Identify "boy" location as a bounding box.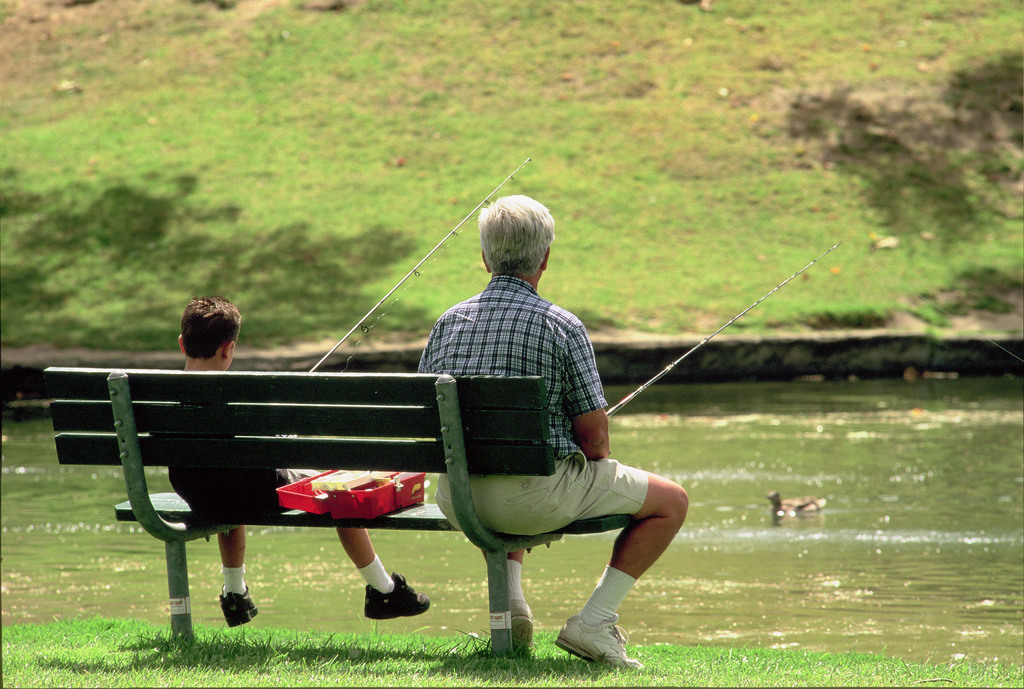
select_region(166, 294, 430, 631).
